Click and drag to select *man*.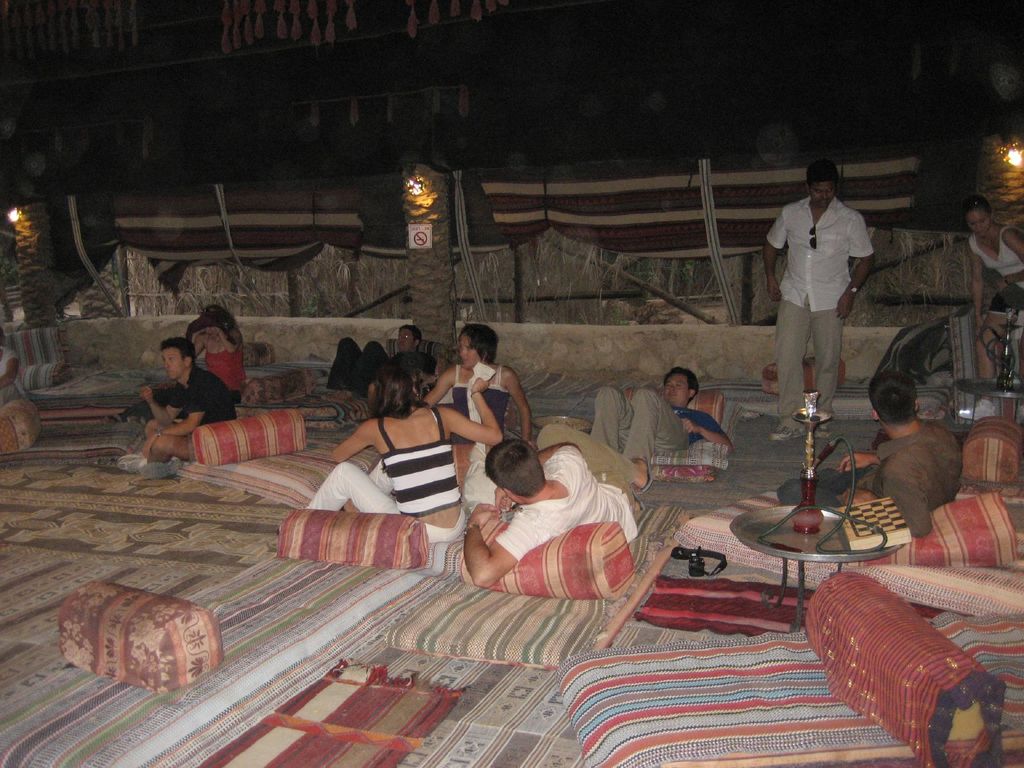
Selection: crop(778, 371, 963, 532).
